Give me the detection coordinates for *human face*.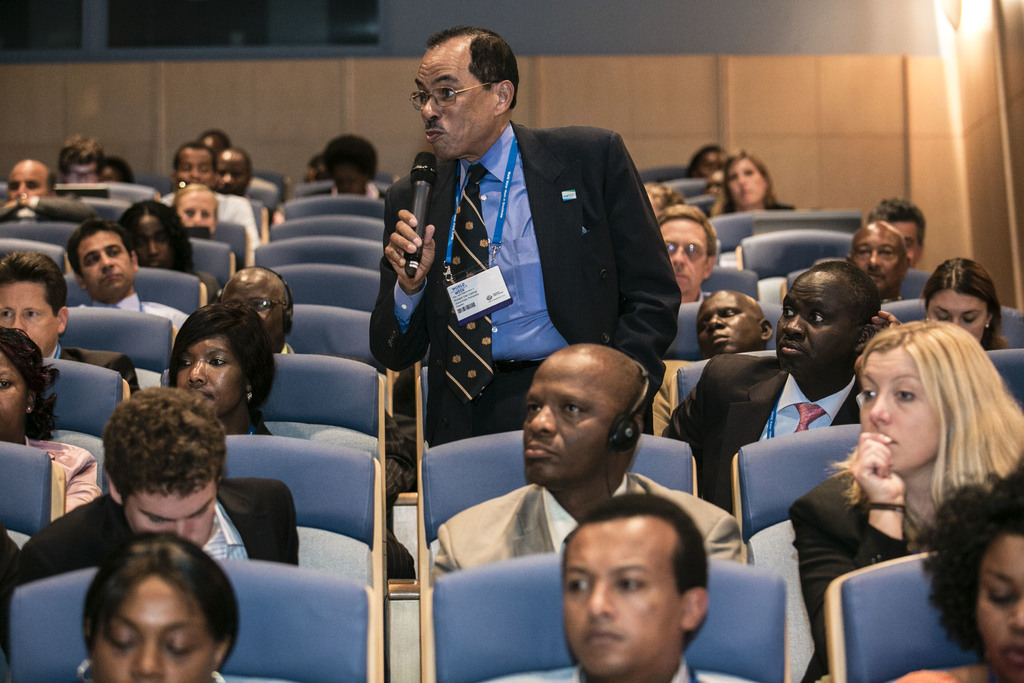
[724,161,755,206].
